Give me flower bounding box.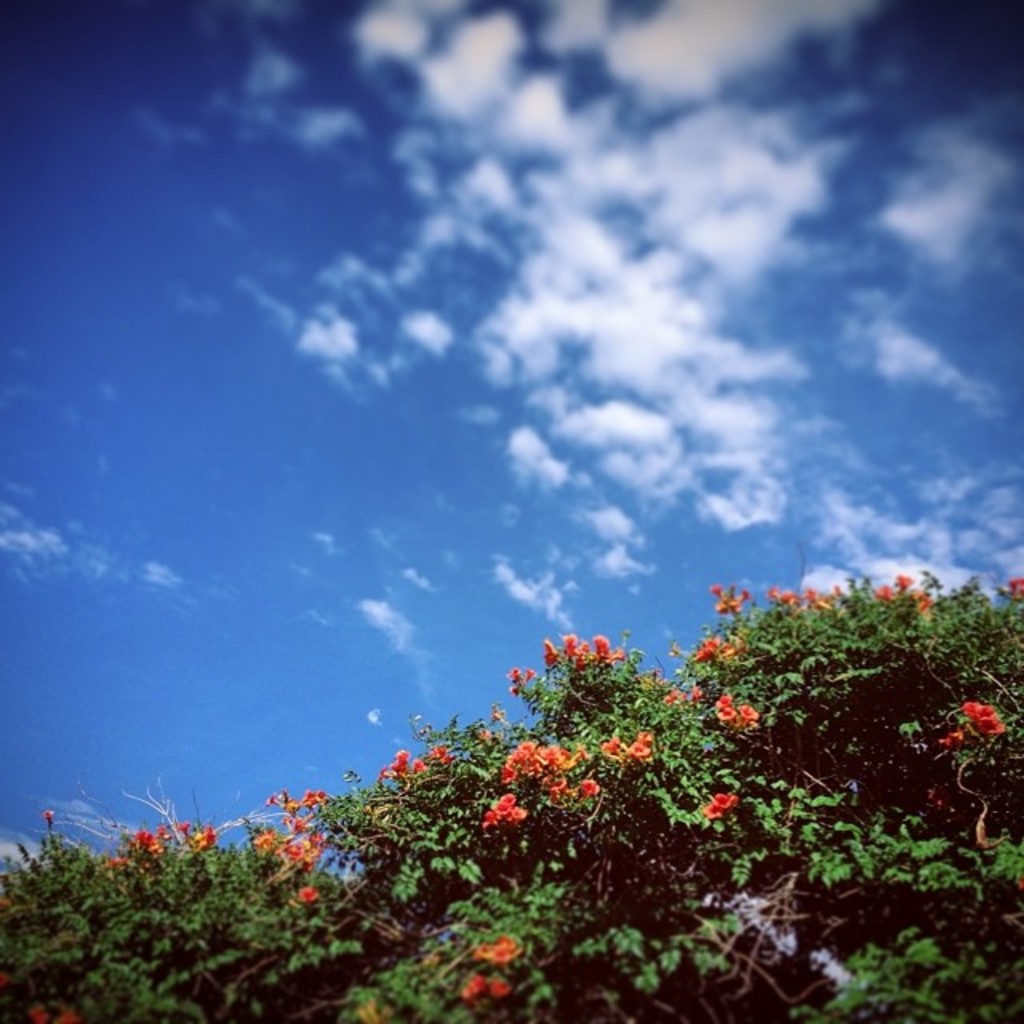
464,974,507,1005.
